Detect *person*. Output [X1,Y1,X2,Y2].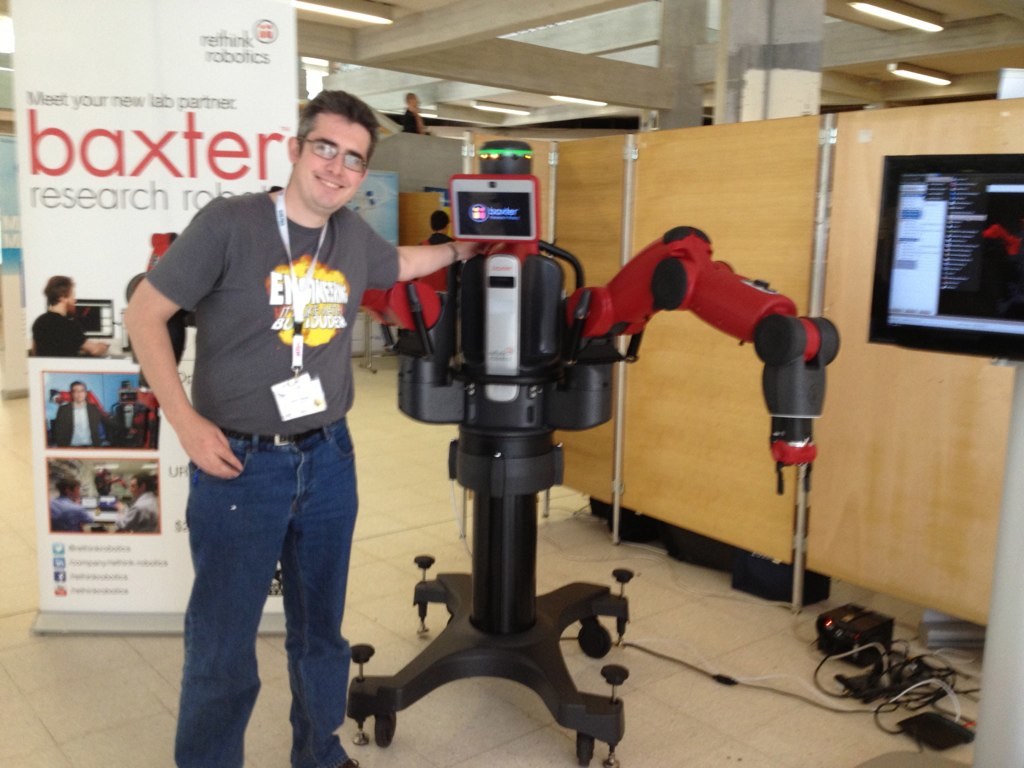
[403,90,430,138].
